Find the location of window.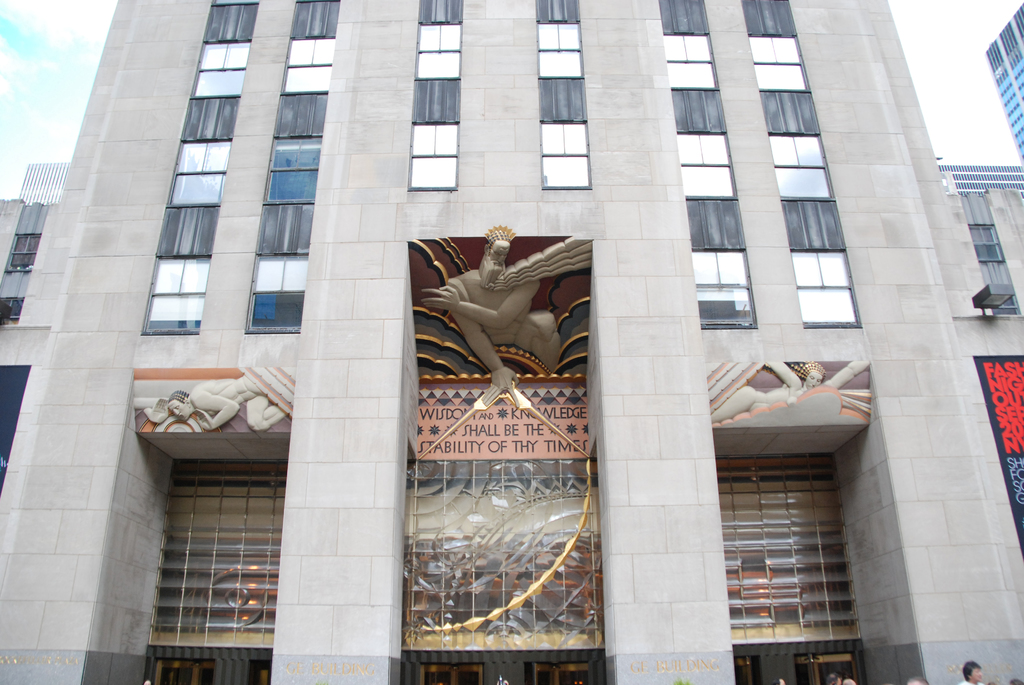
Location: 793, 251, 858, 323.
